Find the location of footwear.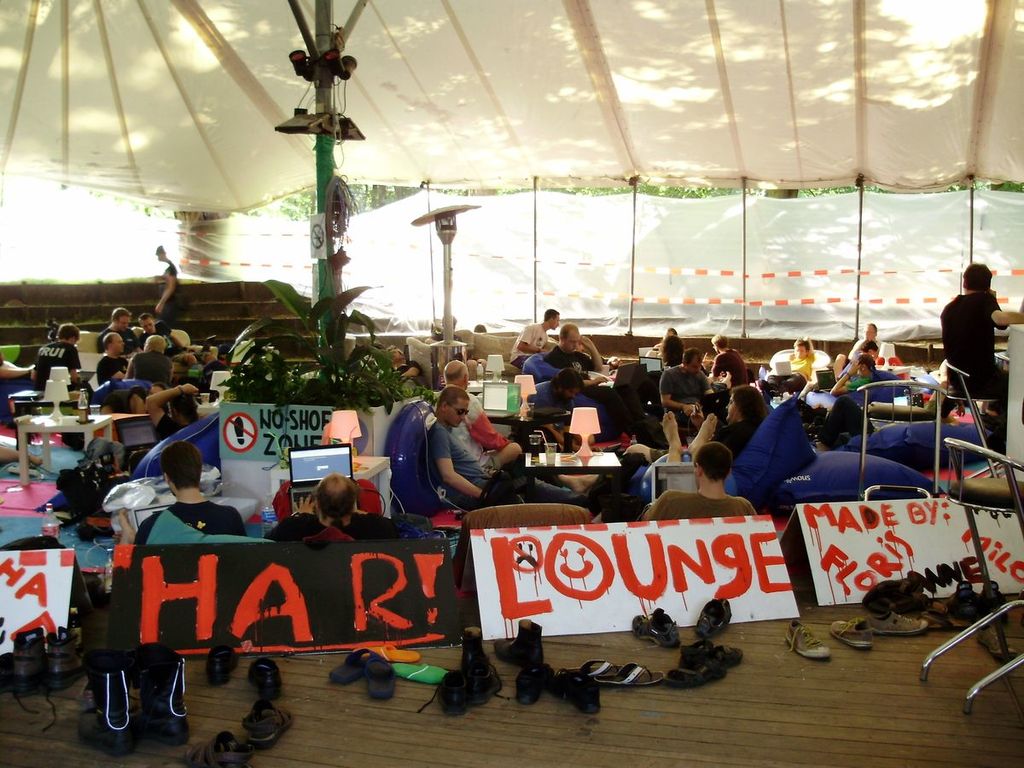
Location: {"left": 695, "top": 598, "right": 731, "bottom": 638}.
